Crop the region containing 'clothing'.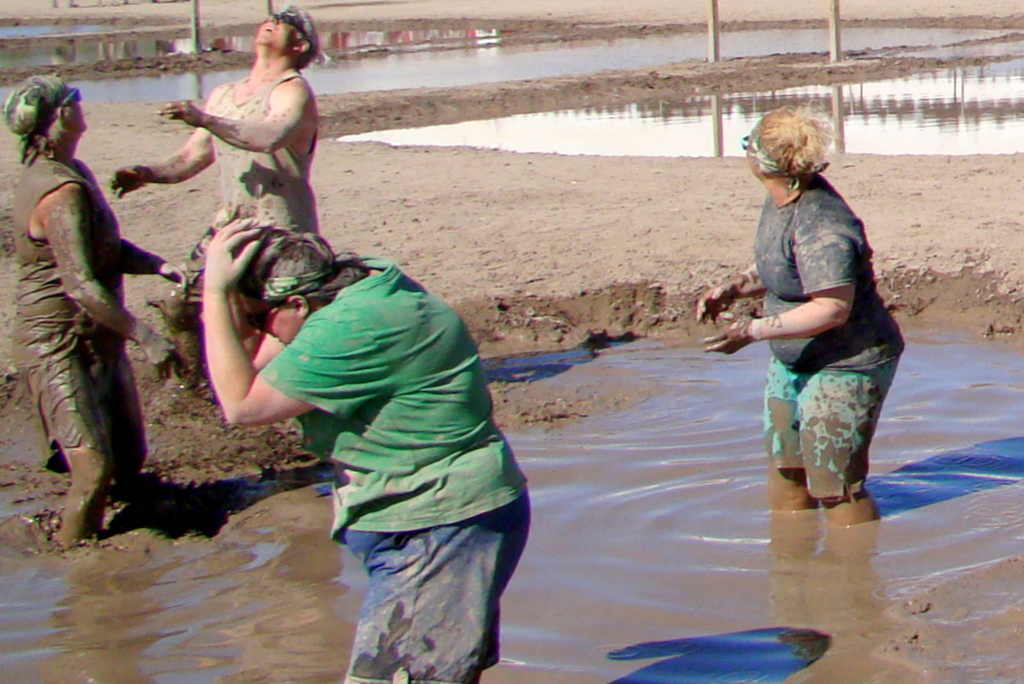
Crop region: bbox(262, 244, 534, 681).
